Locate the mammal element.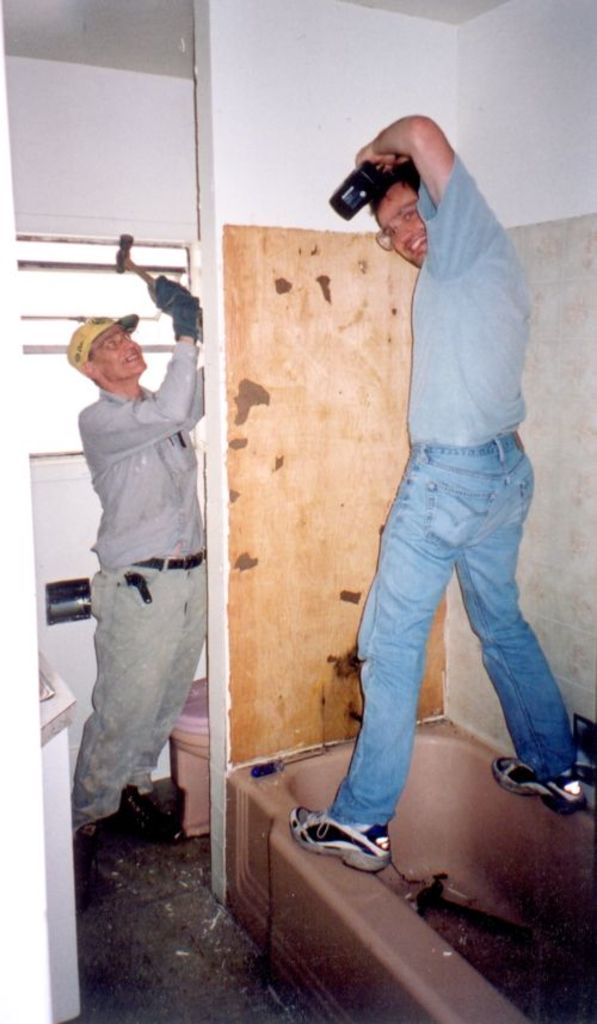
Element bbox: x1=51 y1=292 x2=222 y2=878.
